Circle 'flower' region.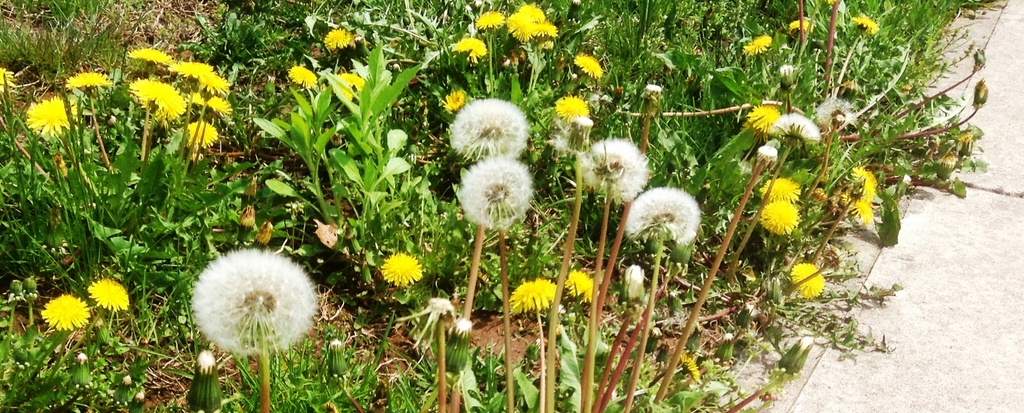
Region: left=849, top=168, right=882, bottom=188.
